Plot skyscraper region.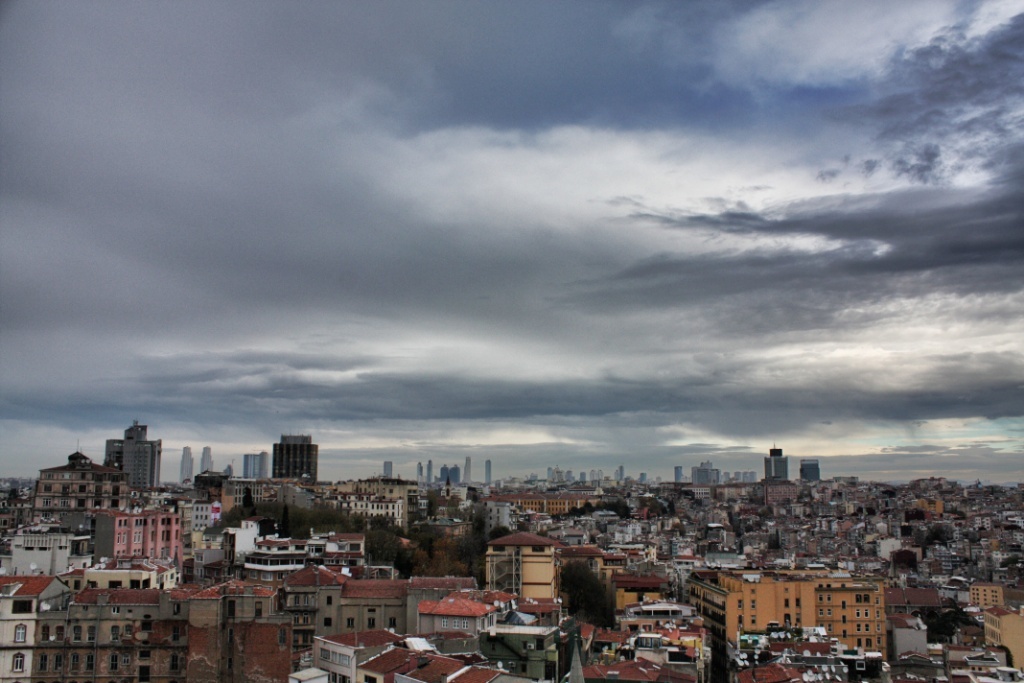
Plotted at [left=481, top=453, right=496, bottom=488].
